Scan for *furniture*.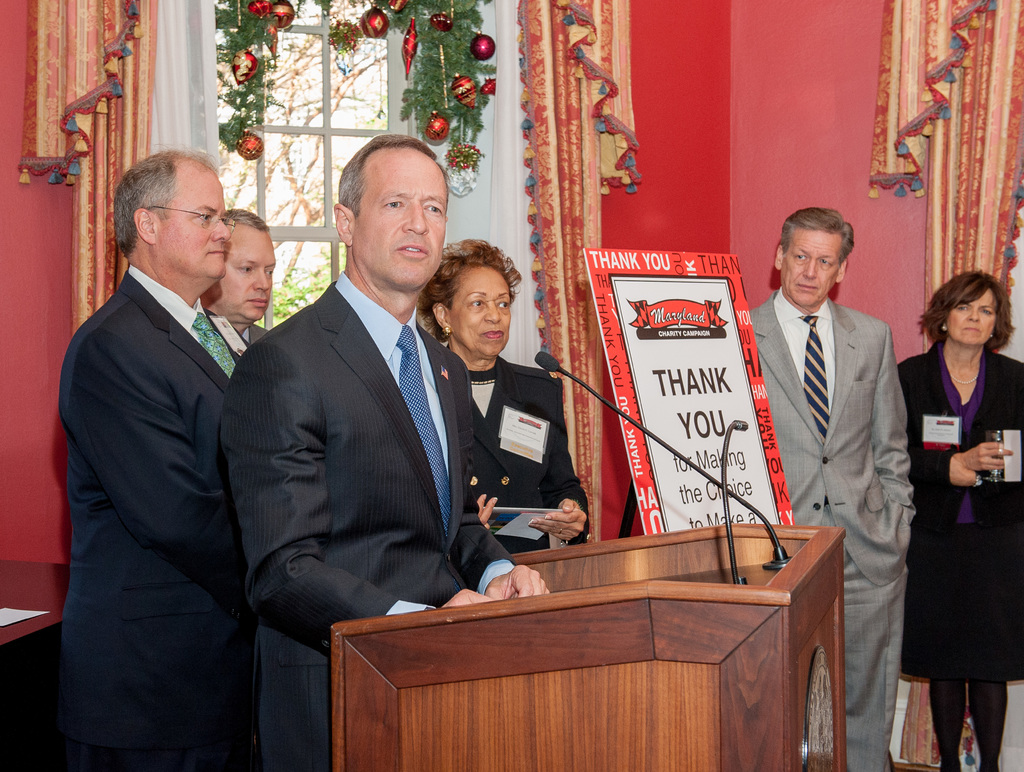
Scan result: (0, 558, 73, 671).
